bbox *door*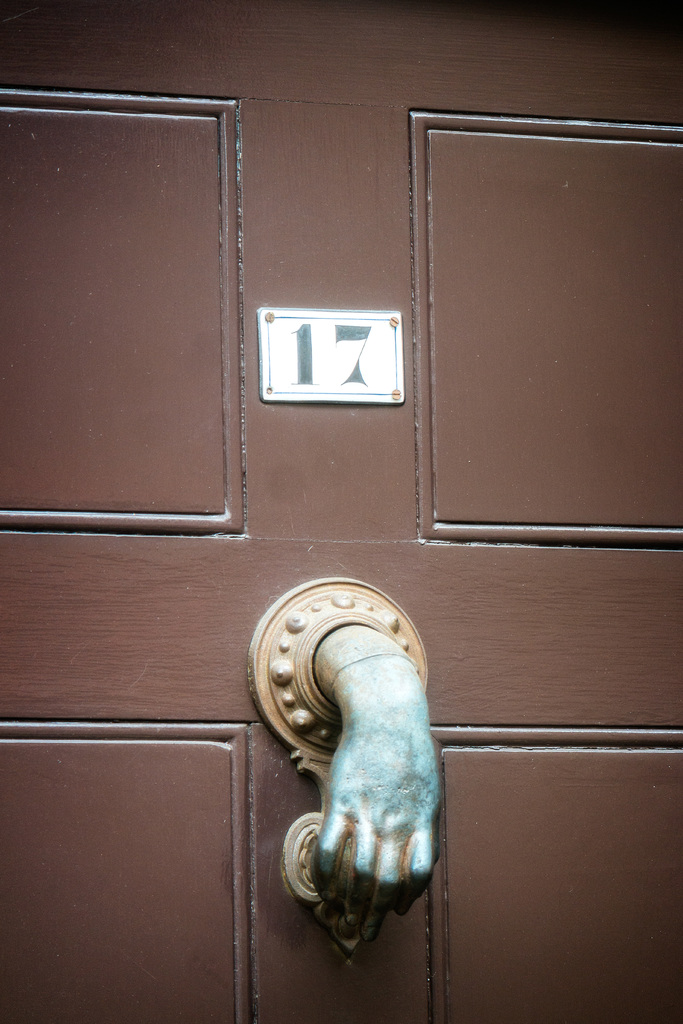
0 0 680 1023
